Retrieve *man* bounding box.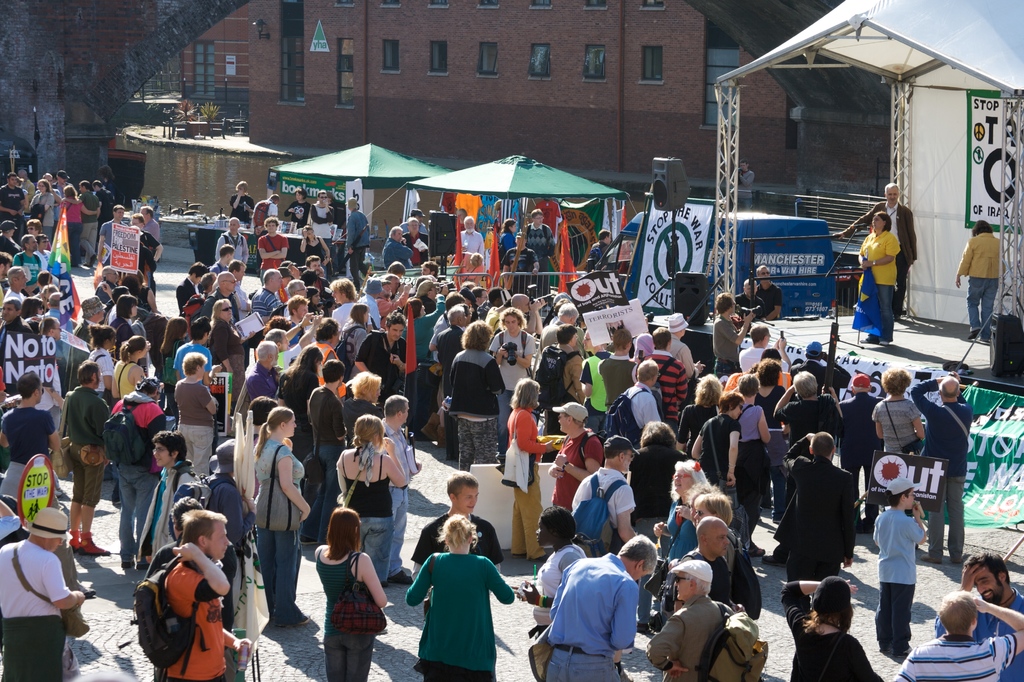
Bounding box: {"x1": 570, "y1": 433, "x2": 641, "y2": 556}.
